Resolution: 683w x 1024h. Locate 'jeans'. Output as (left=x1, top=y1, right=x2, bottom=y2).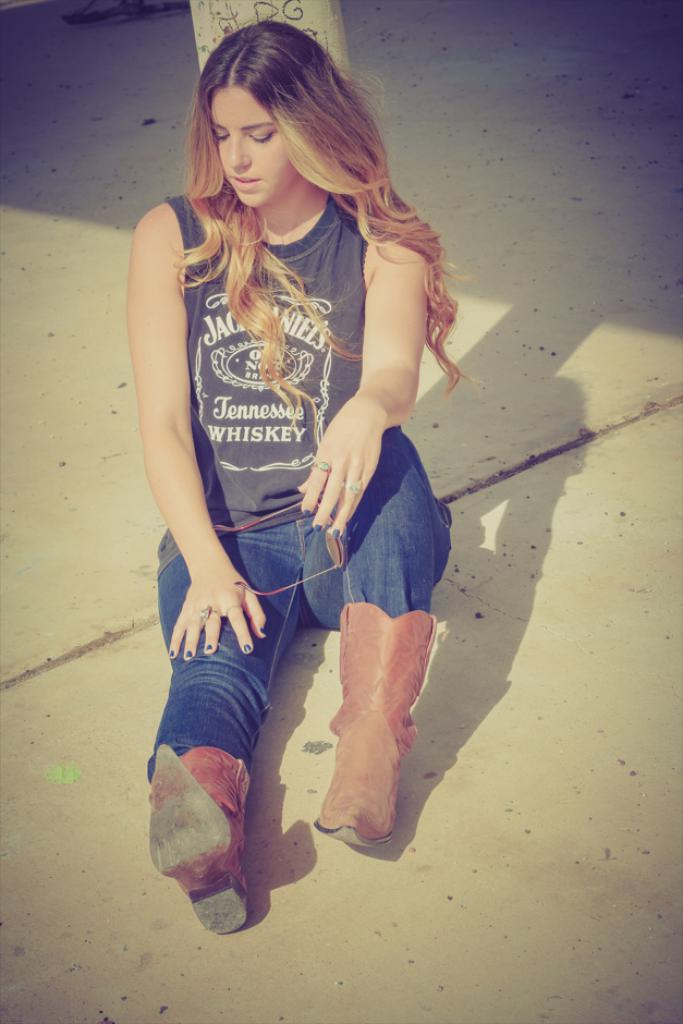
(left=144, top=486, right=436, bottom=810).
